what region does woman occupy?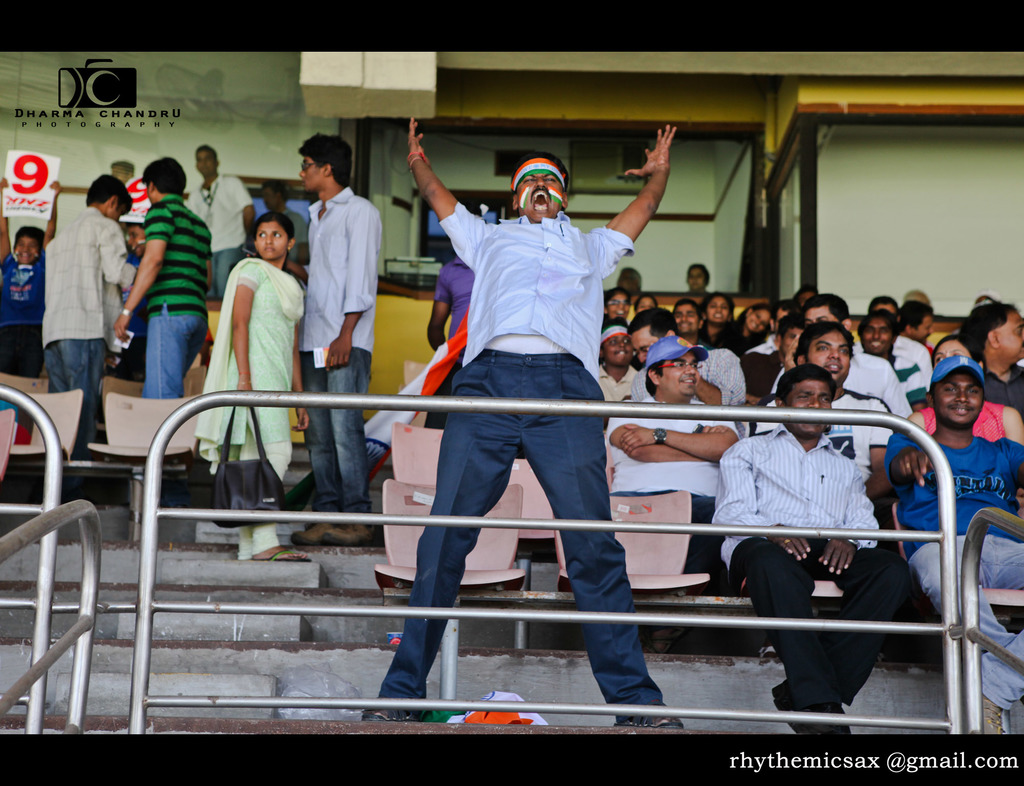
690, 291, 737, 352.
